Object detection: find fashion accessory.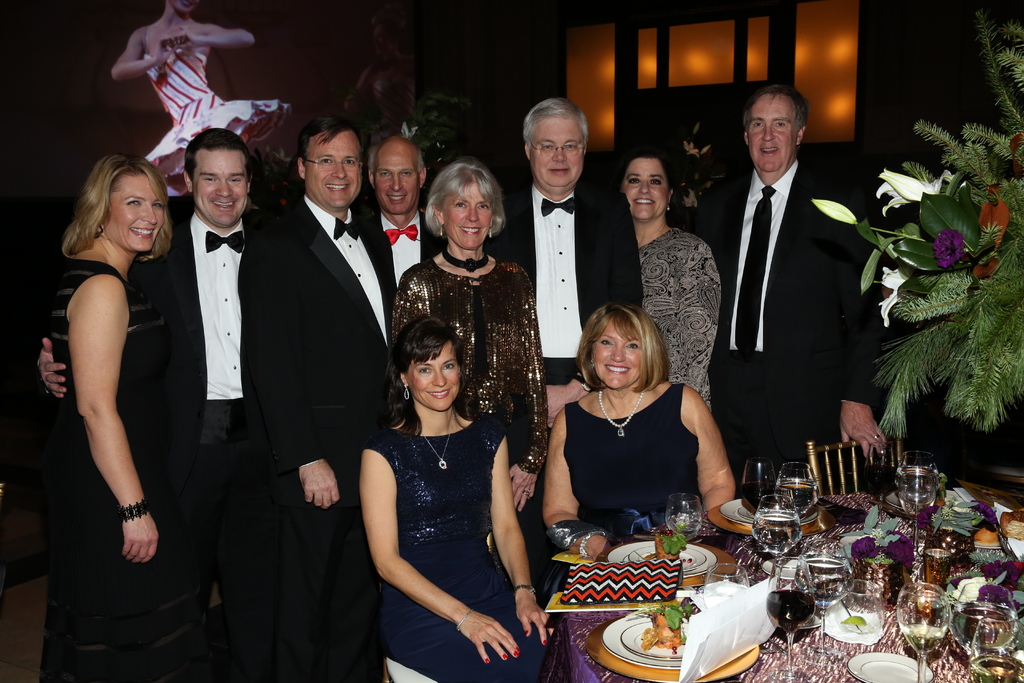
pyautogui.locateOnScreen(487, 222, 493, 236).
